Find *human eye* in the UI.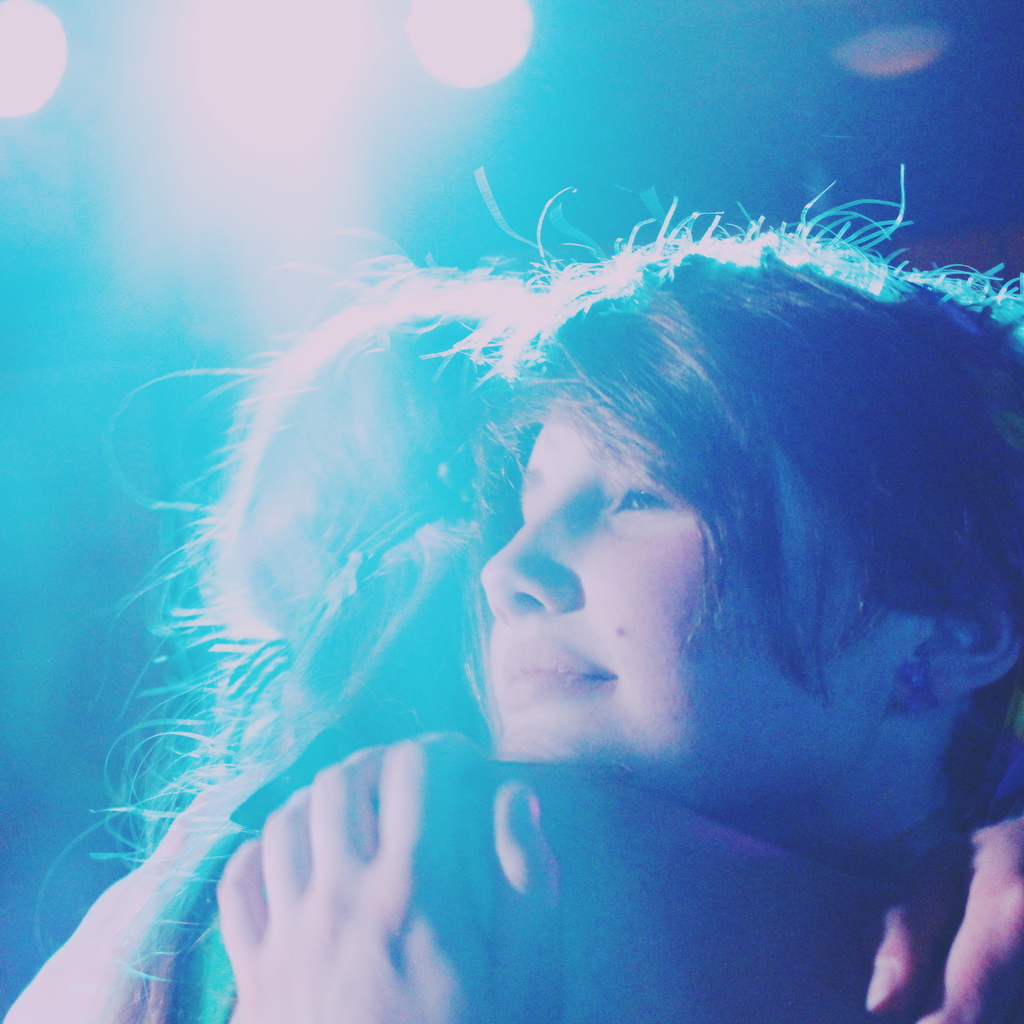
UI element at Rect(598, 472, 692, 524).
